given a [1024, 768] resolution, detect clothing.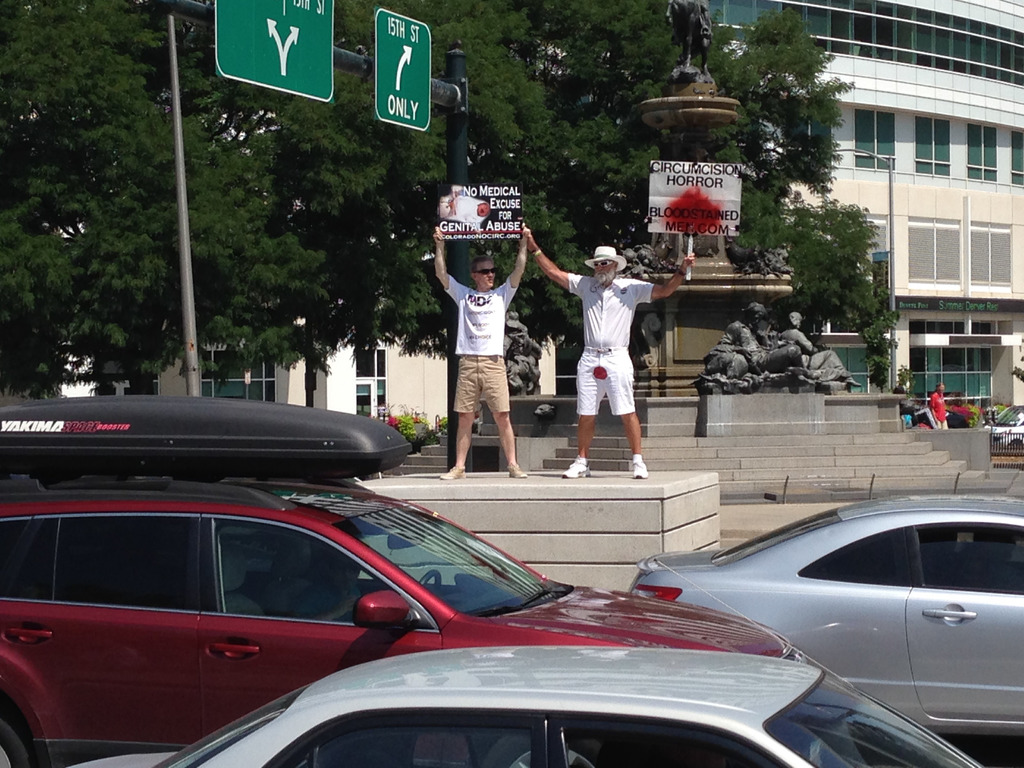
<region>440, 273, 518, 414</region>.
